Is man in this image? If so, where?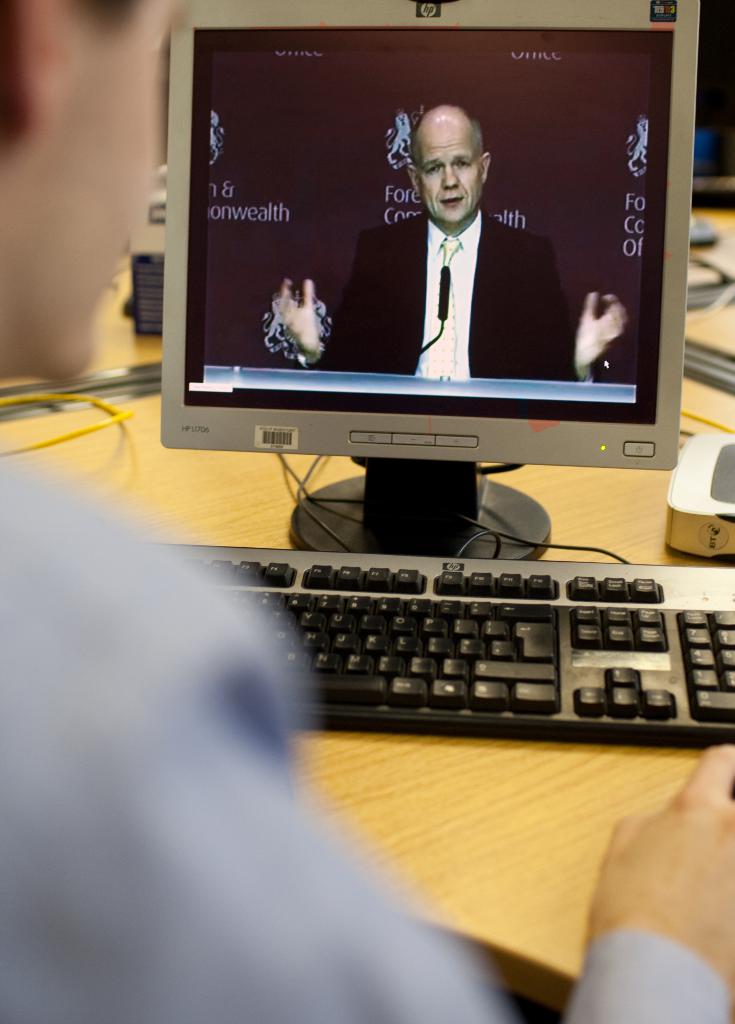
Yes, at Rect(0, 0, 734, 1023).
